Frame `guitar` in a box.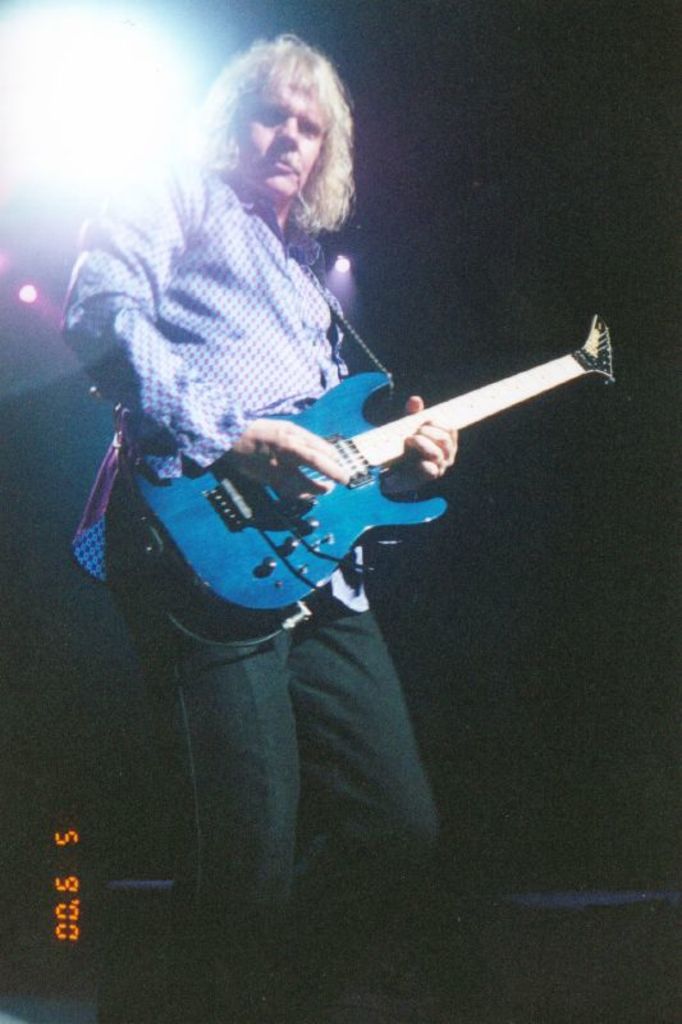
102/315/619/650.
